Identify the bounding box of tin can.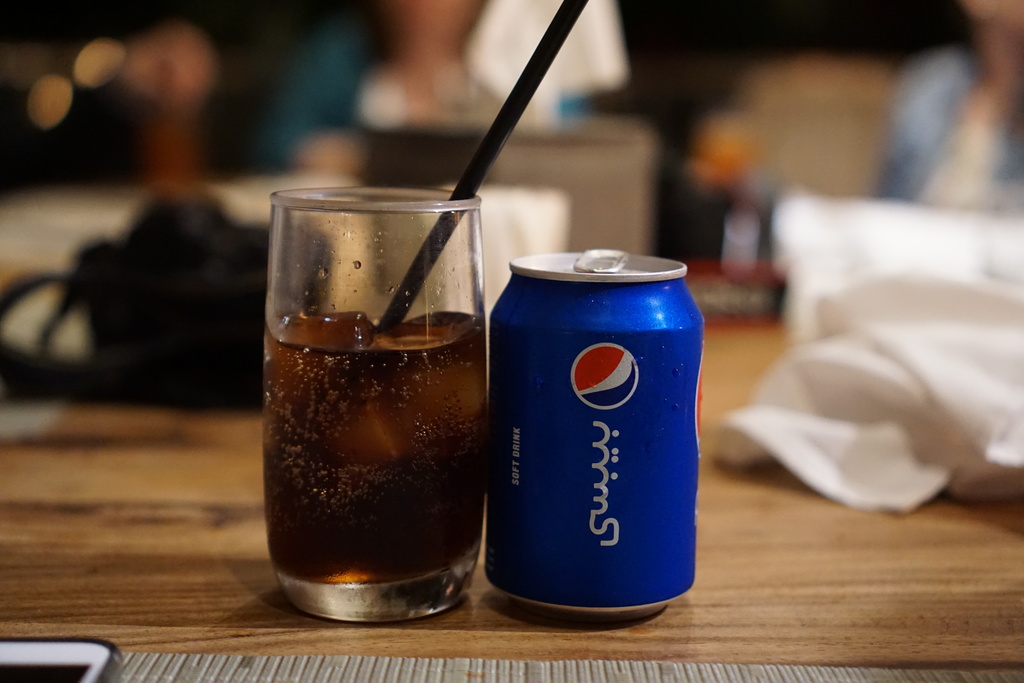
x1=488 y1=245 x2=710 y2=634.
